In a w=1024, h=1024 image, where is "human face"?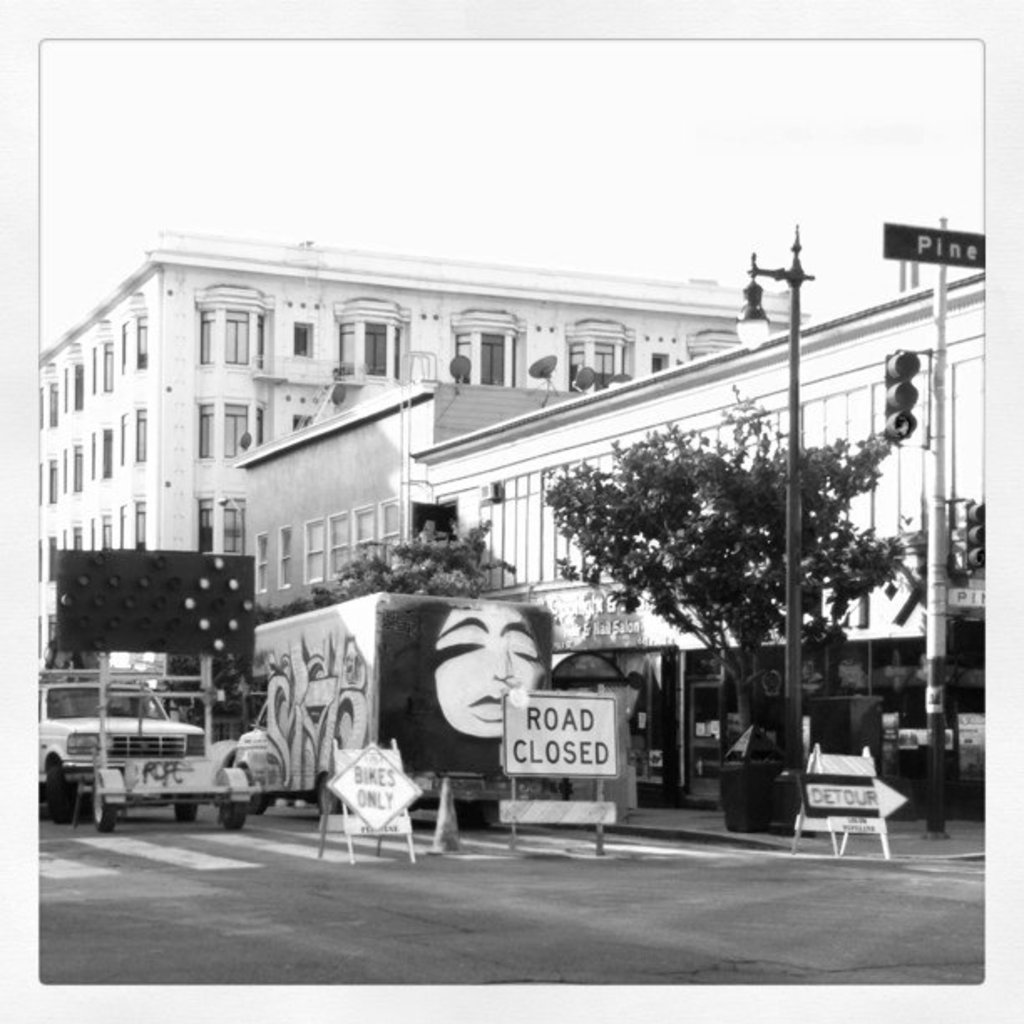
435 606 542 736.
